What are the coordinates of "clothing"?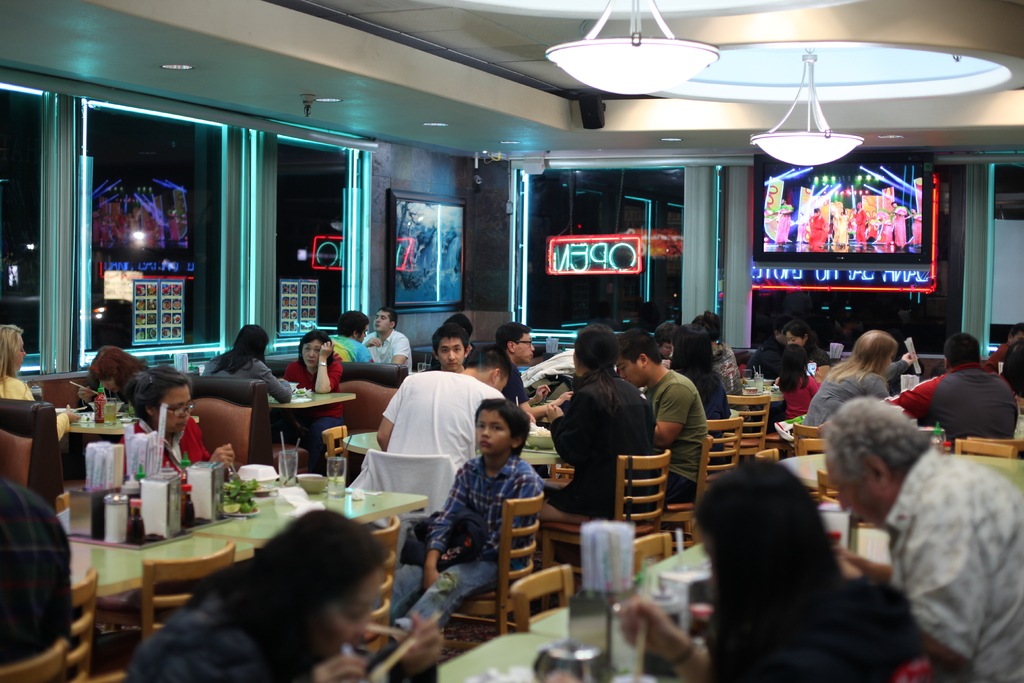
x1=814, y1=342, x2=834, y2=368.
